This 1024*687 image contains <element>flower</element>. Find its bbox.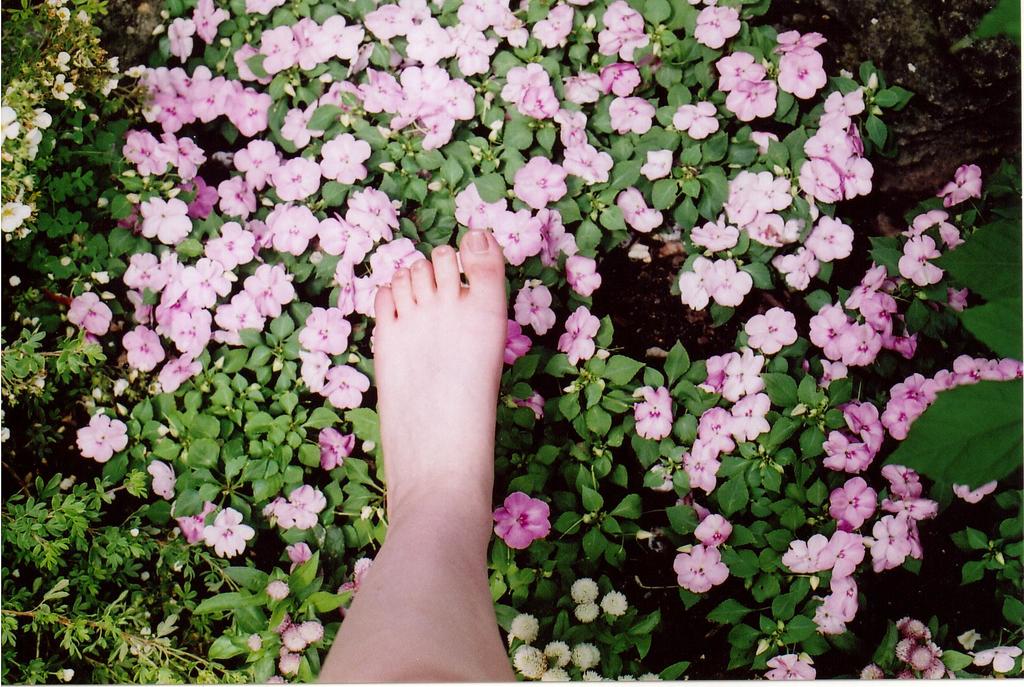
<box>678,528,746,617</box>.
